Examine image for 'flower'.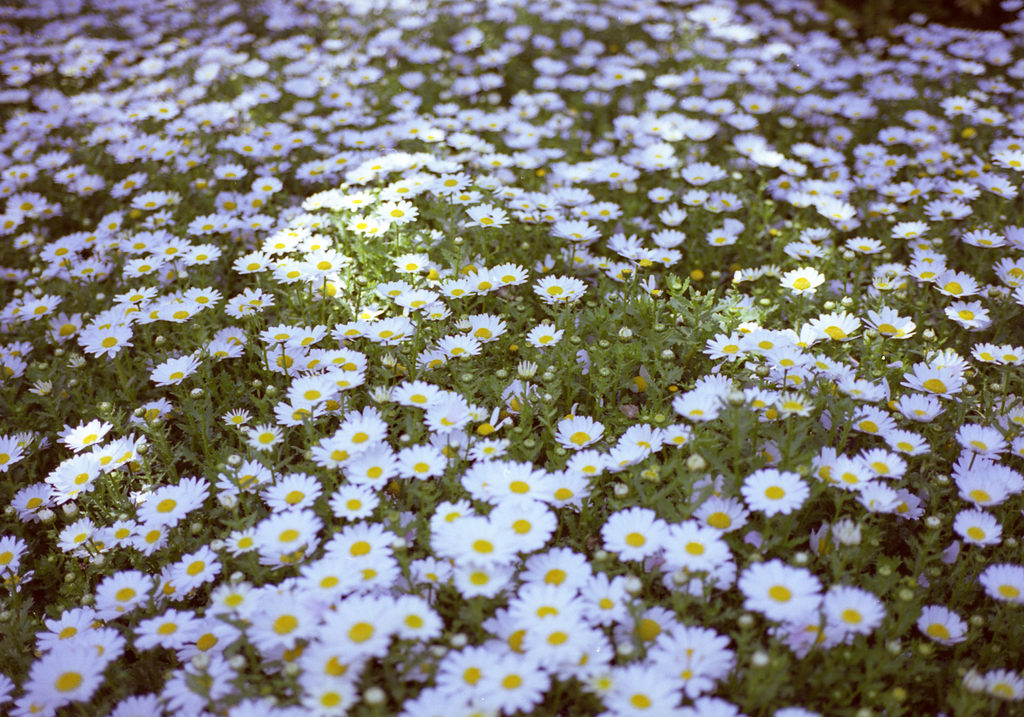
Examination result: <region>953, 510, 998, 544</region>.
